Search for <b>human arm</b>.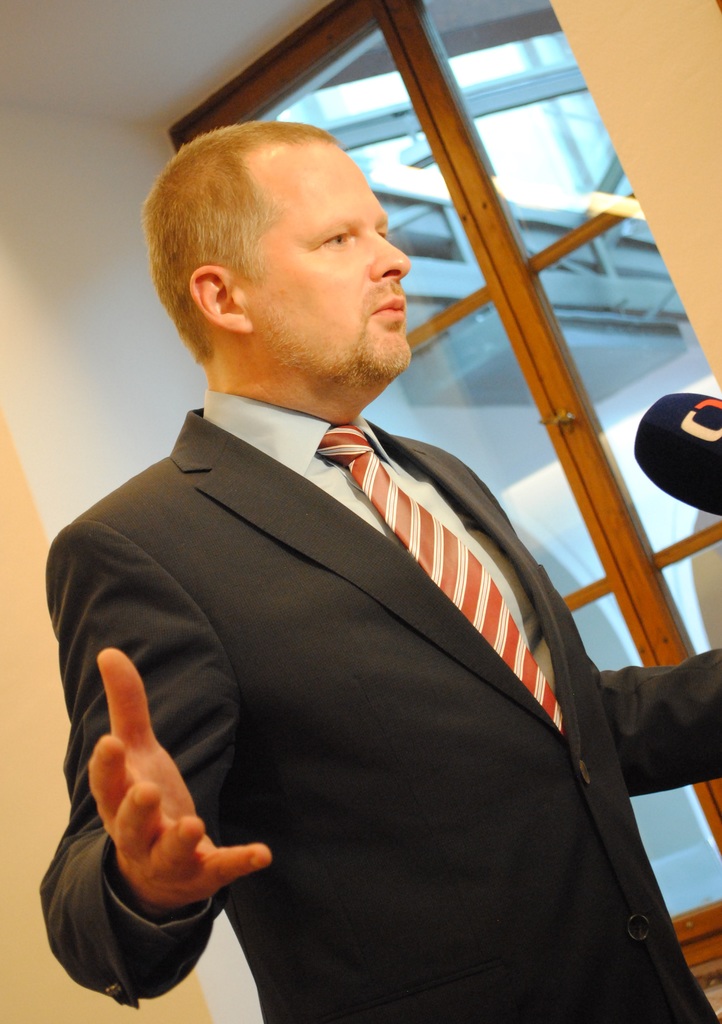
Found at locate(588, 612, 721, 800).
